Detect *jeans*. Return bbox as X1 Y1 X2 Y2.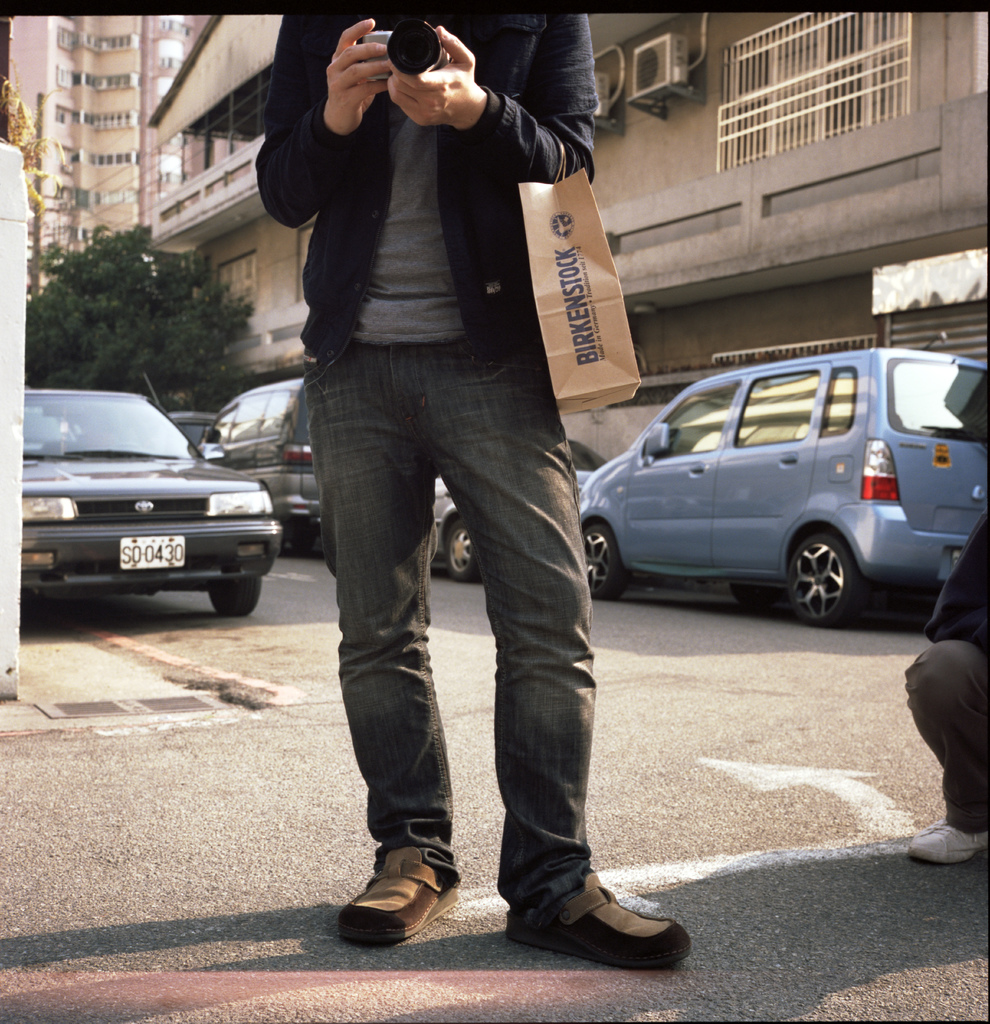
298 334 590 923.
